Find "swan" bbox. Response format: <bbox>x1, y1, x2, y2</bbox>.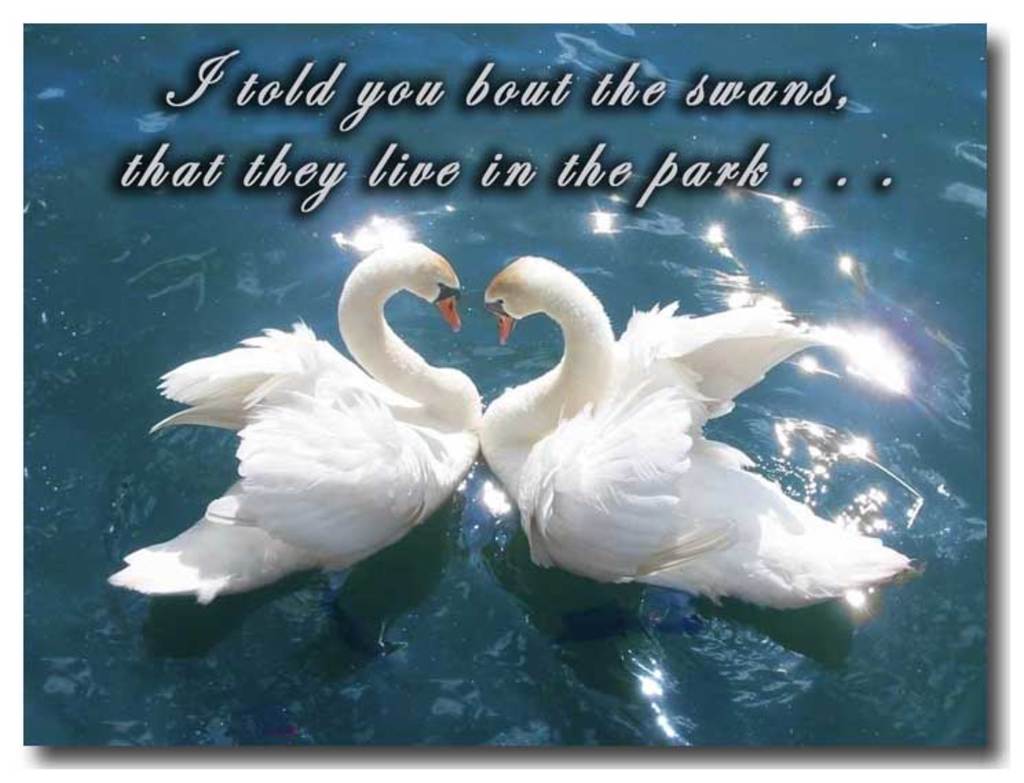
<bbox>109, 242, 483, 605</bbox>.
